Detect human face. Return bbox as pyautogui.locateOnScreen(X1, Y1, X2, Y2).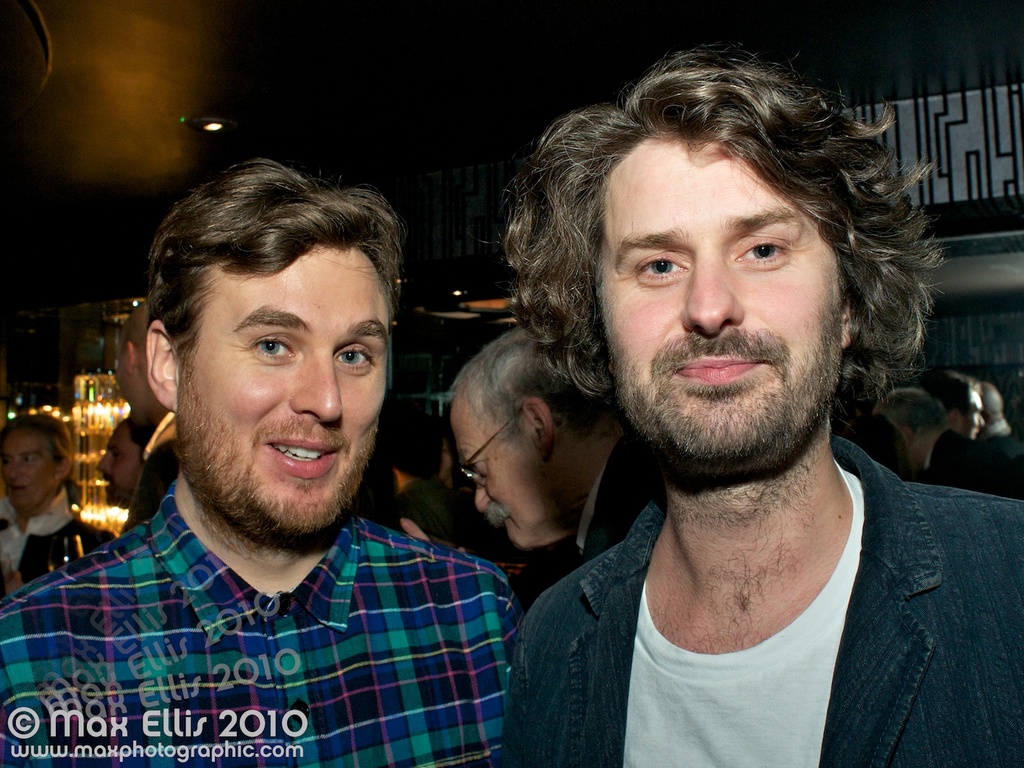
pyautogui.locateOnScreen(96, 425, 141, 511).
